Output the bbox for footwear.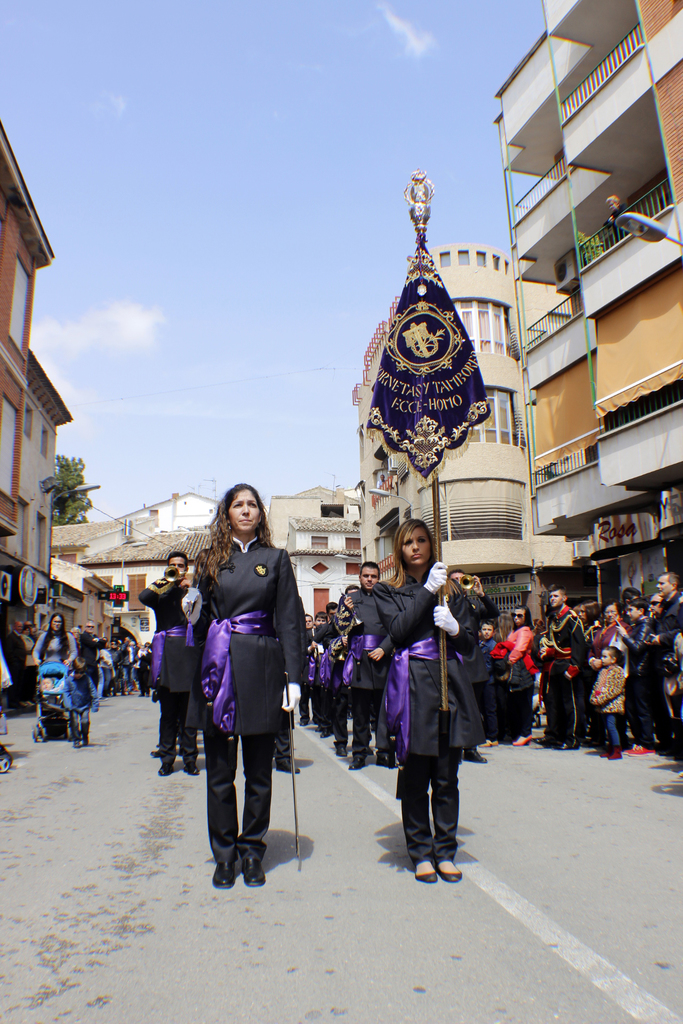
region(348, 753, 367, 771).
